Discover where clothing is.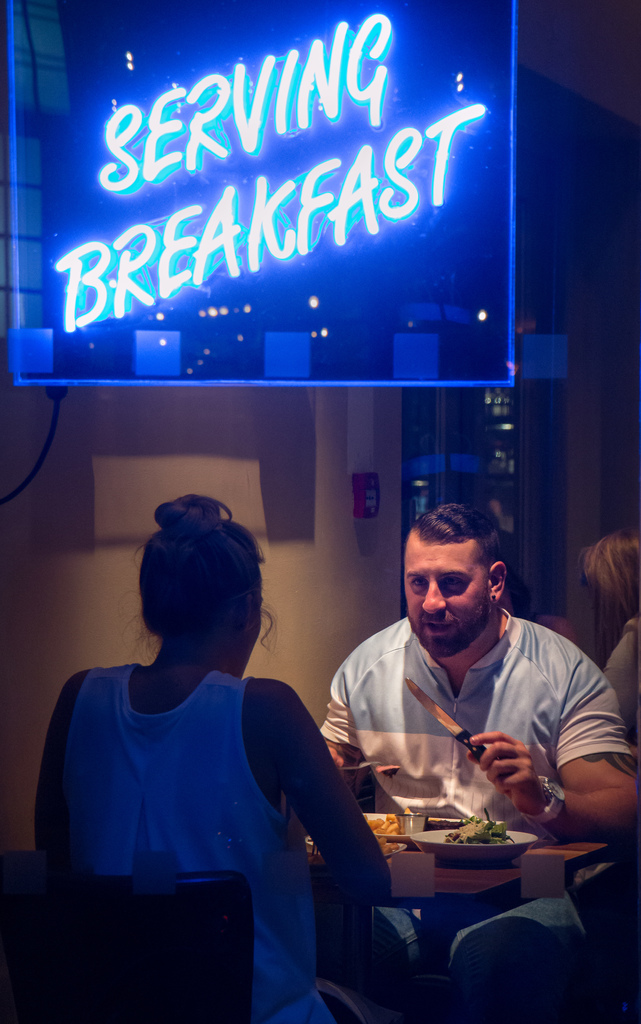
Discovered at box(47, 666, 358, 1023).
